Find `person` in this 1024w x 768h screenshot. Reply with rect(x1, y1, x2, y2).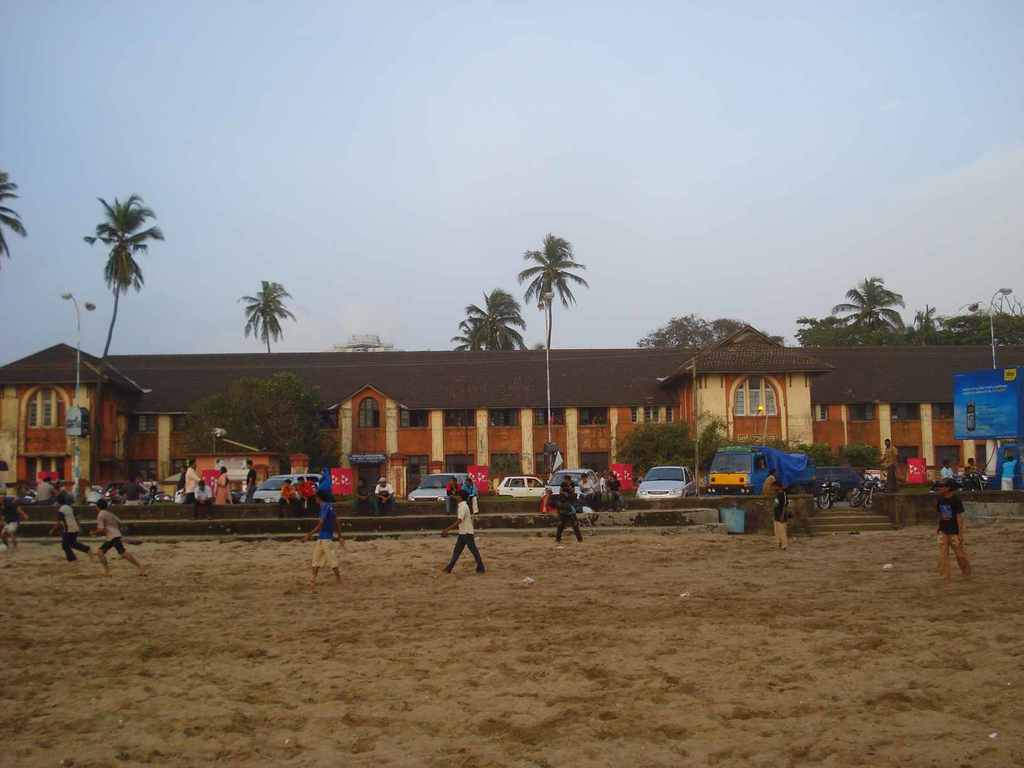
rect(463, 479, 473, 508).
